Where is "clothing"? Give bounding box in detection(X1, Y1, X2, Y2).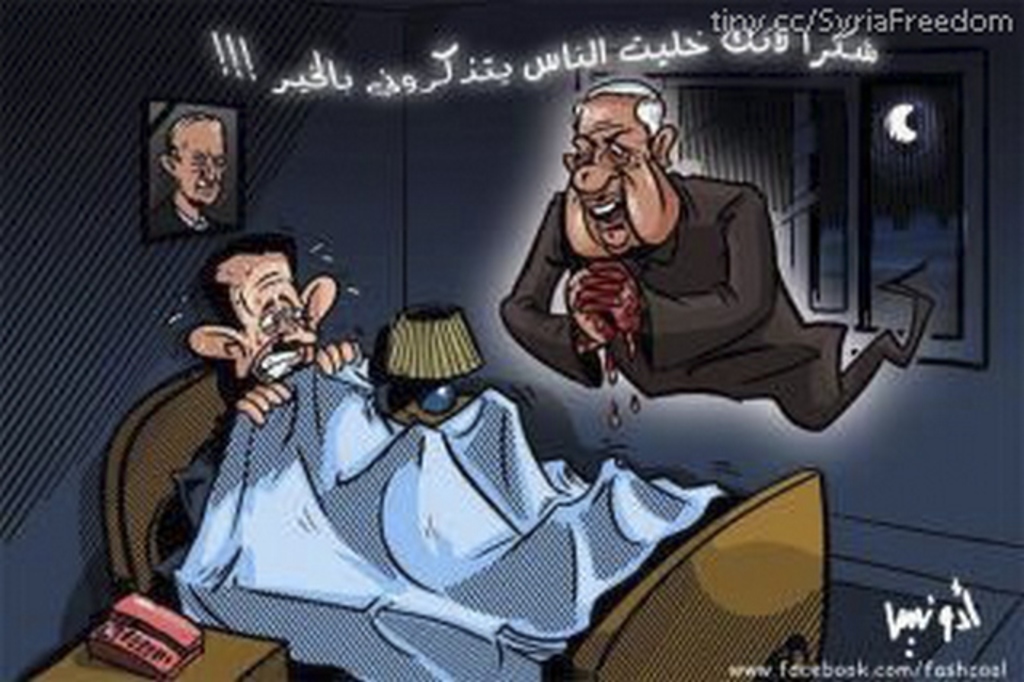
detection(494, 163, 934, 432).
